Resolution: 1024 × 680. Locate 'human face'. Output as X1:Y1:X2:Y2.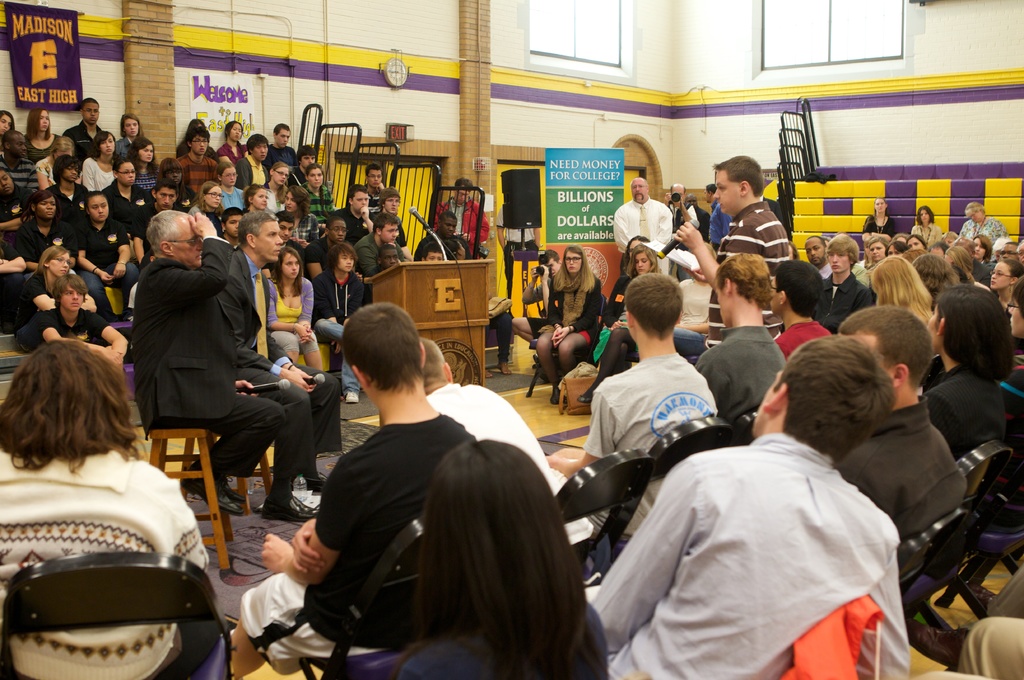
126:119:138:134.
